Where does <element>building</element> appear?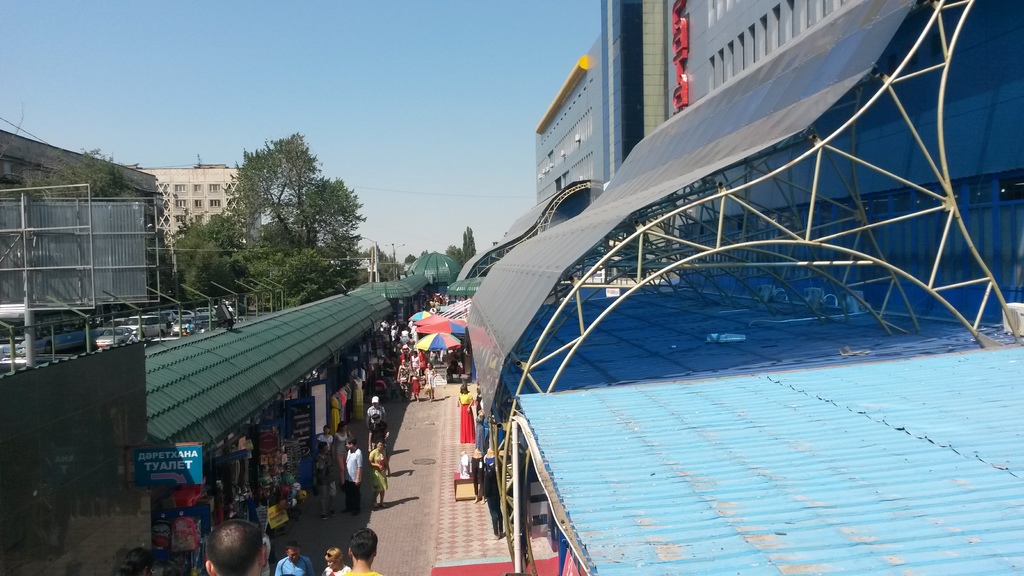
Appears at <box>531,0,870,207</box>.
